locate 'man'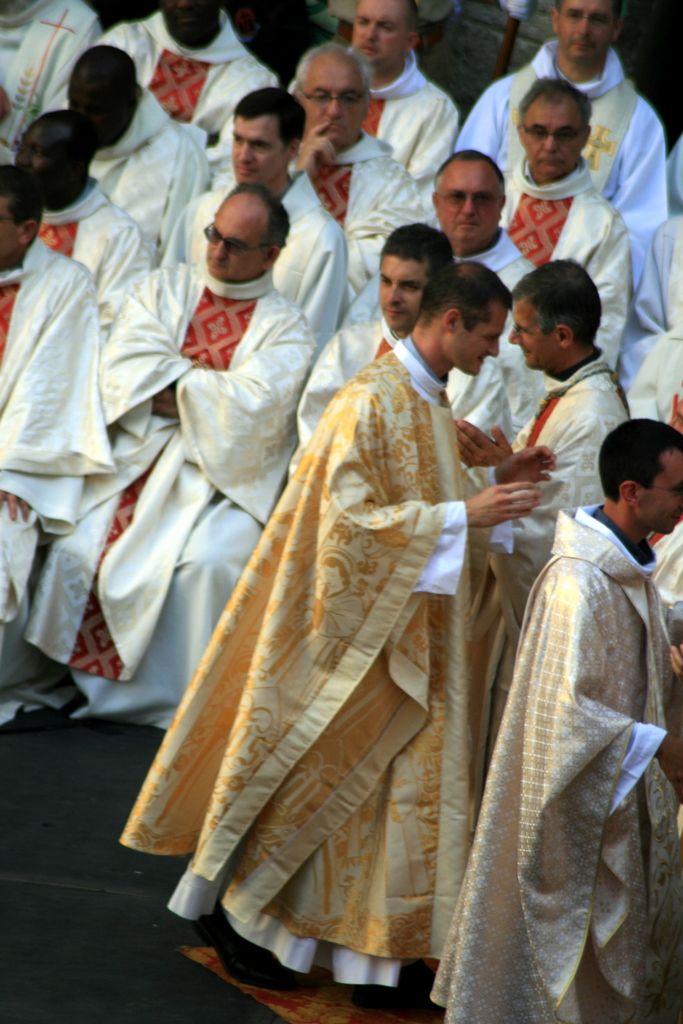
417,412,682,1023
